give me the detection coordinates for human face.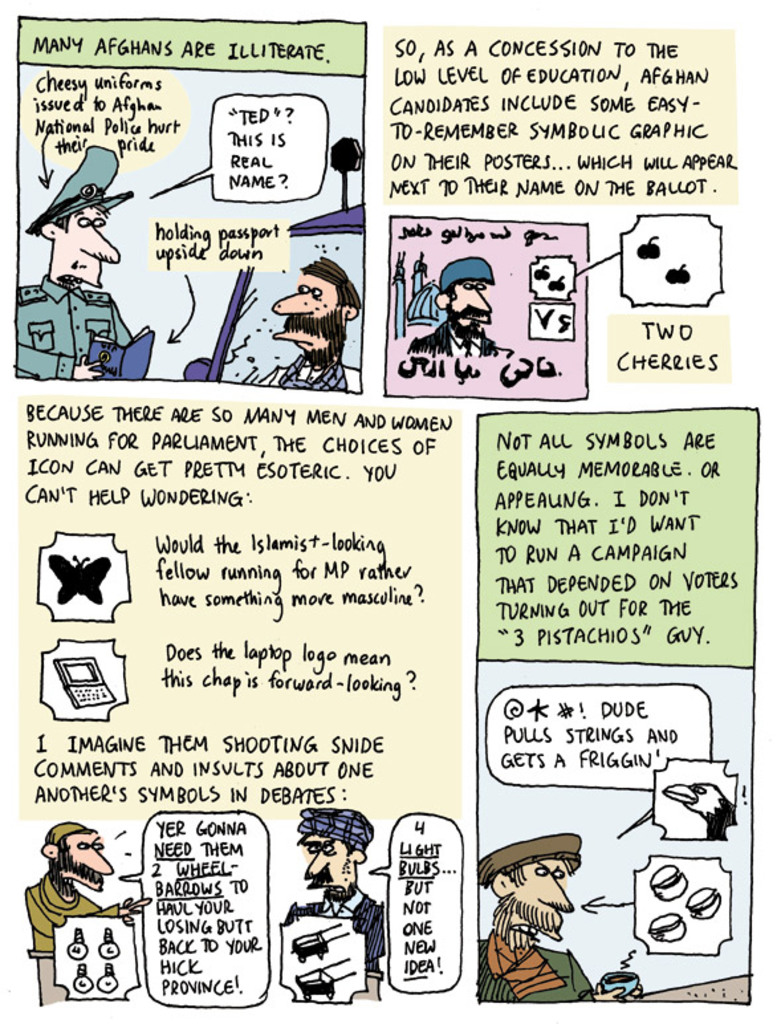
BBox(452, 277, 492, 324).
